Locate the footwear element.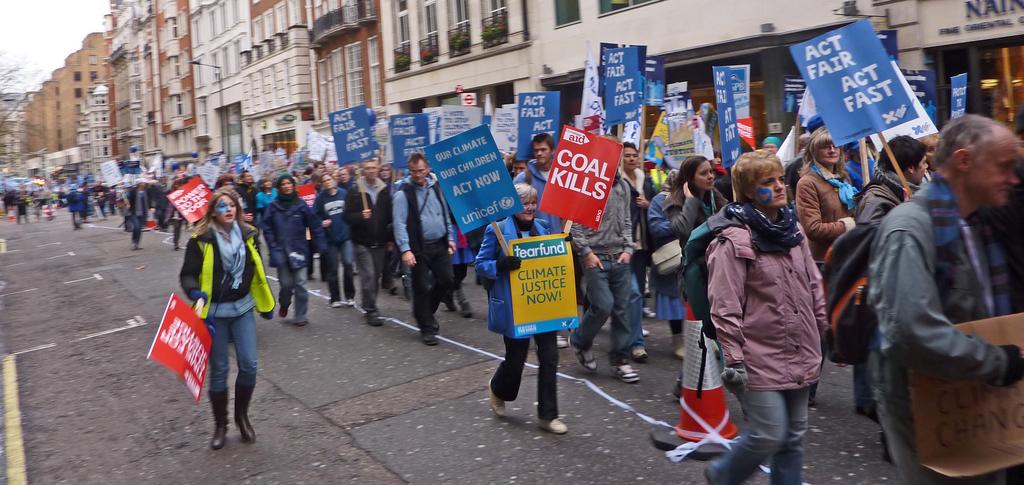
Element bbox: BBox(210, 389, 230, 450).
